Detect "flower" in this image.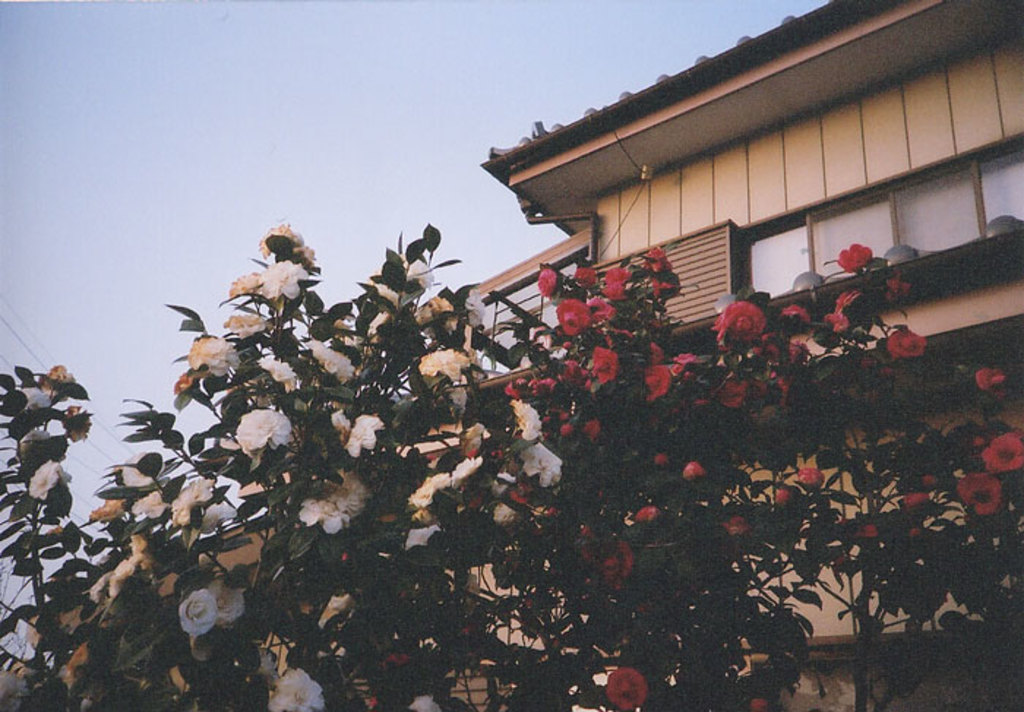
Detection: box(644, 363, 671, 402).
